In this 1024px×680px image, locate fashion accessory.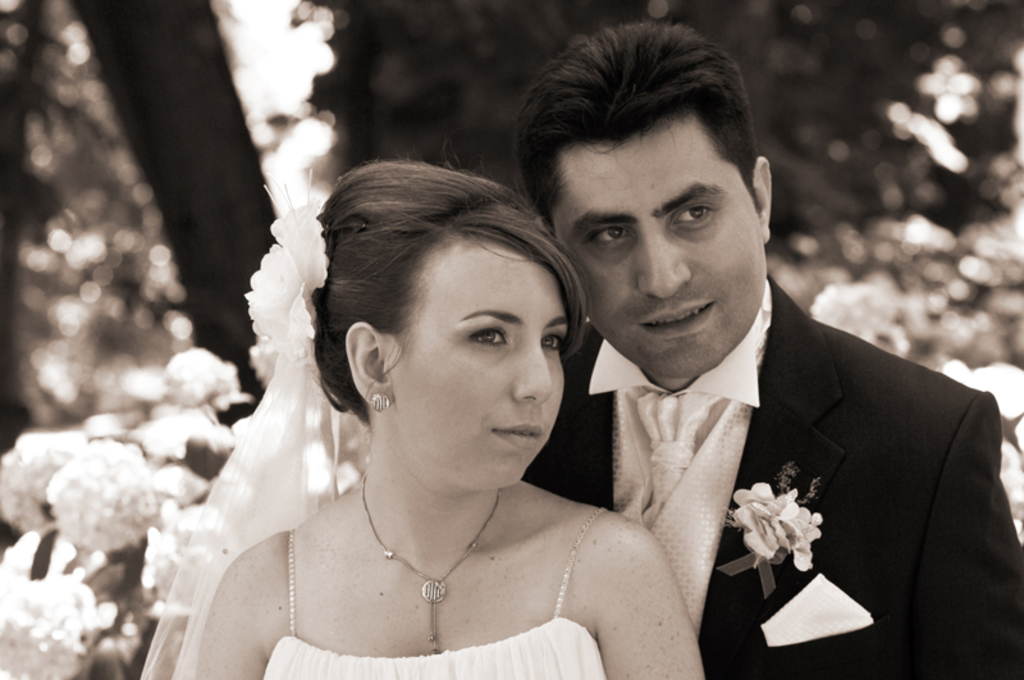
Bounding box: crop(621, 397, 722, 533).
